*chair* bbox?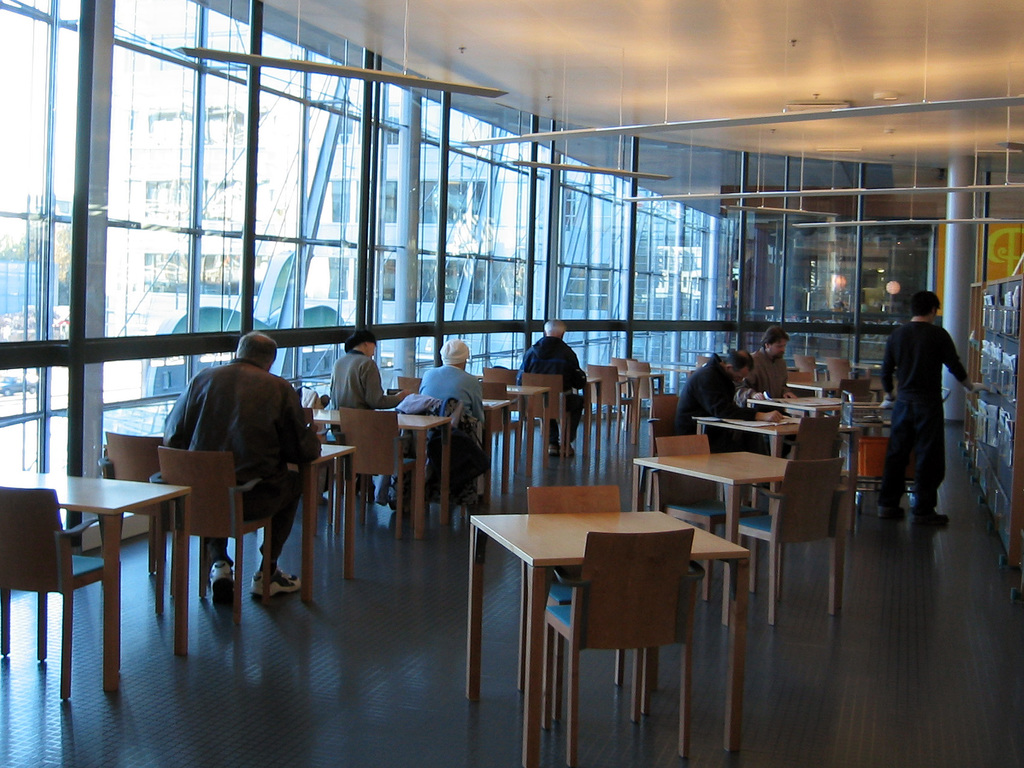
Rect(483, 387, 524, 498)
